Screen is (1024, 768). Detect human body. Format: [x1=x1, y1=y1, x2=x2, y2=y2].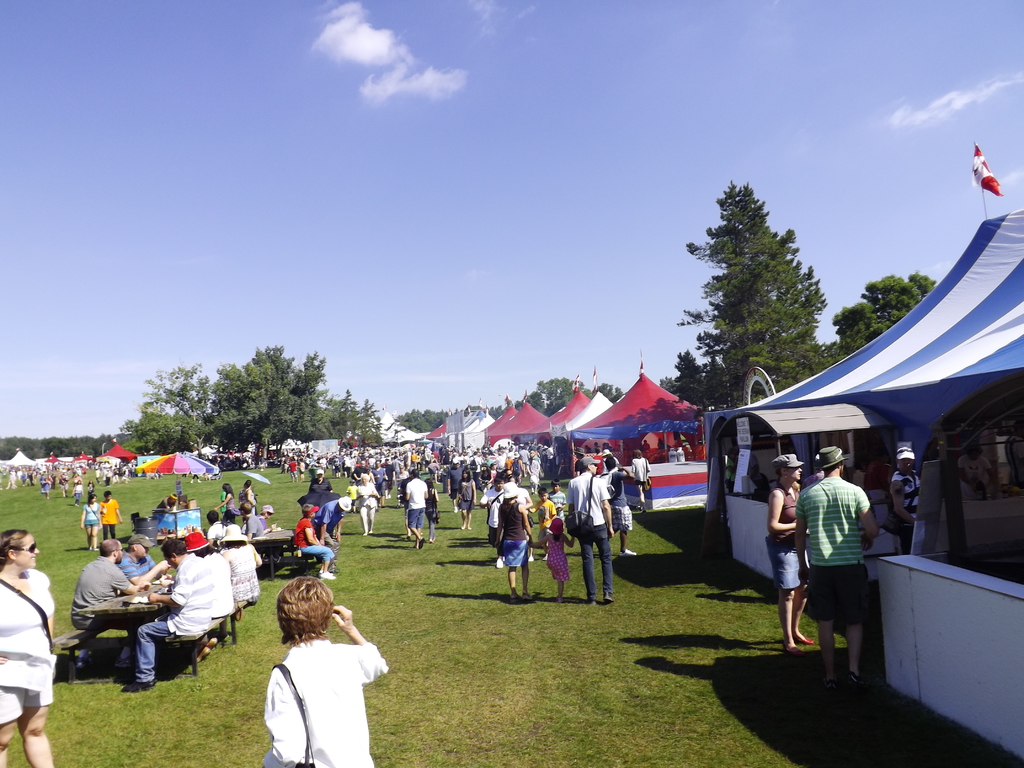
[x1=238, y1=486, x2=262, y2=507].
